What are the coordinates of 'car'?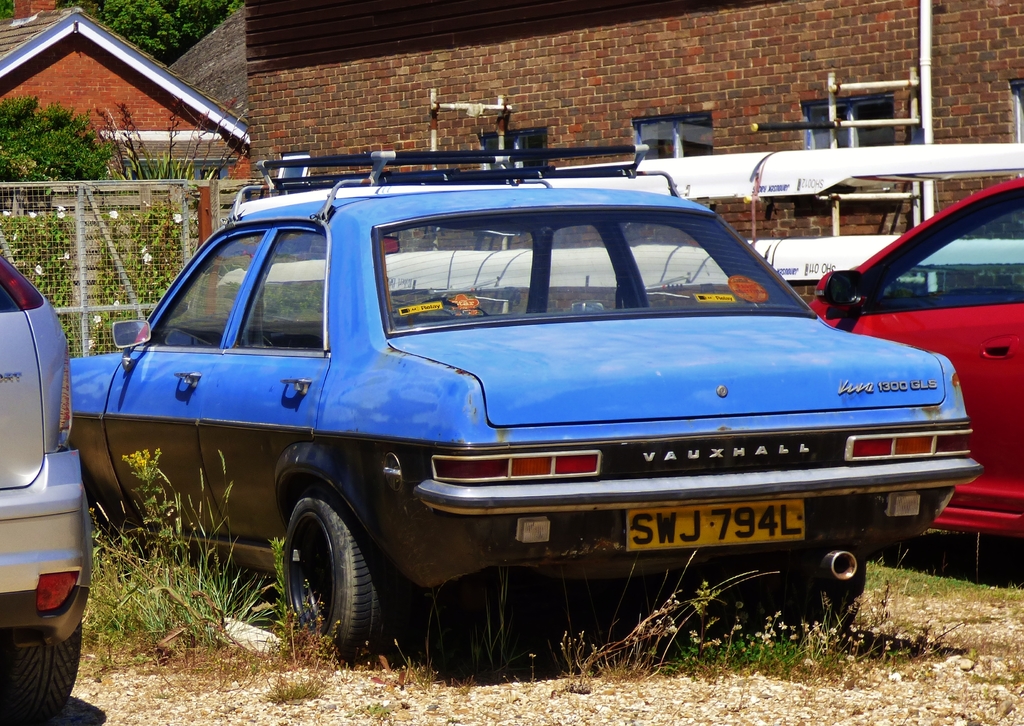
rect(70, 141, 981, 665).
